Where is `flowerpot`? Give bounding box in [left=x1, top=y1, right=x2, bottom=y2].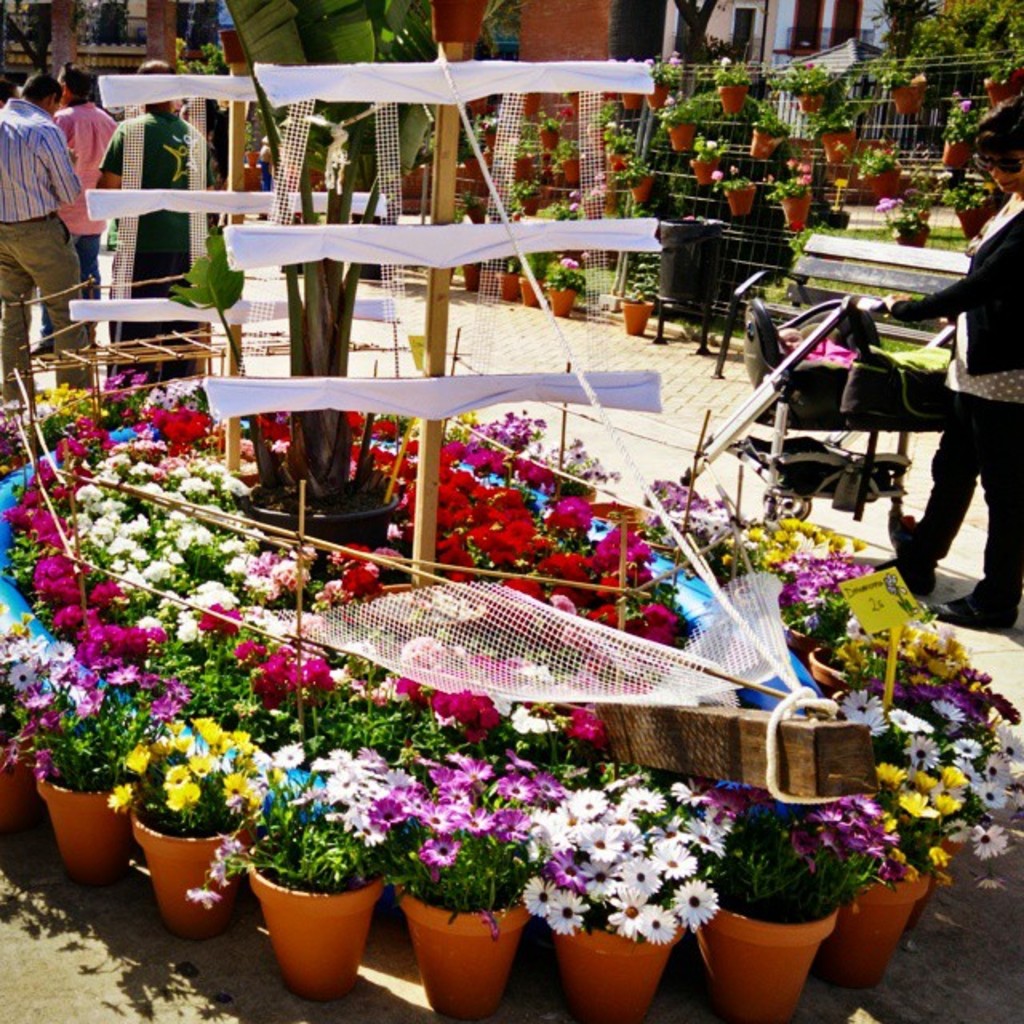
[left=982, top=74, right=1022, bottom=107].
